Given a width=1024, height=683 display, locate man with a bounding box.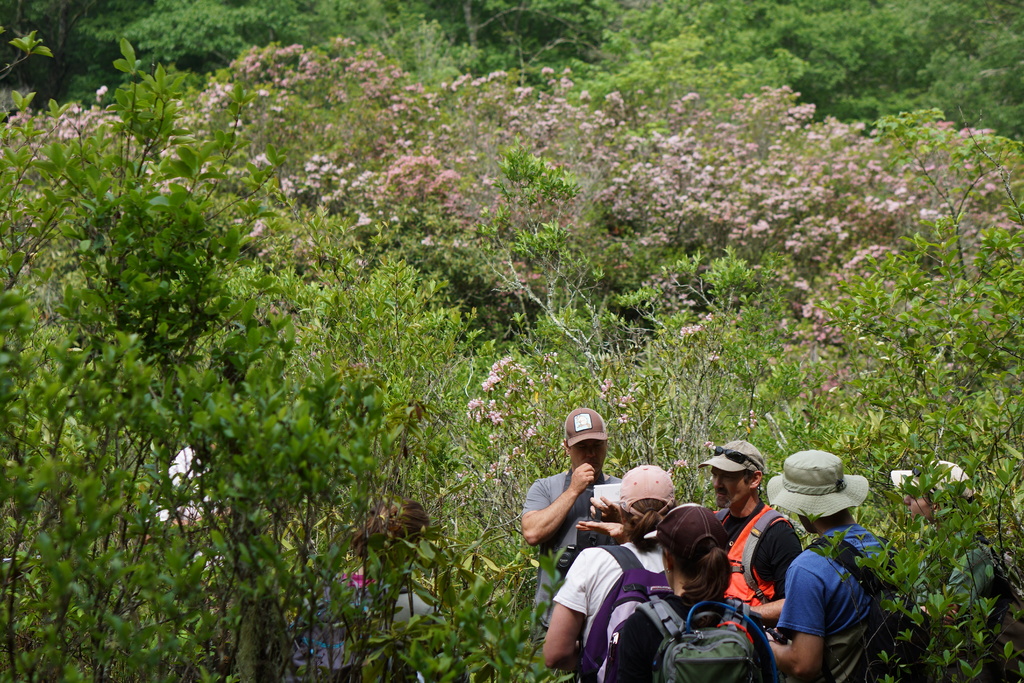
Located: [546, 463, 677, 682].
